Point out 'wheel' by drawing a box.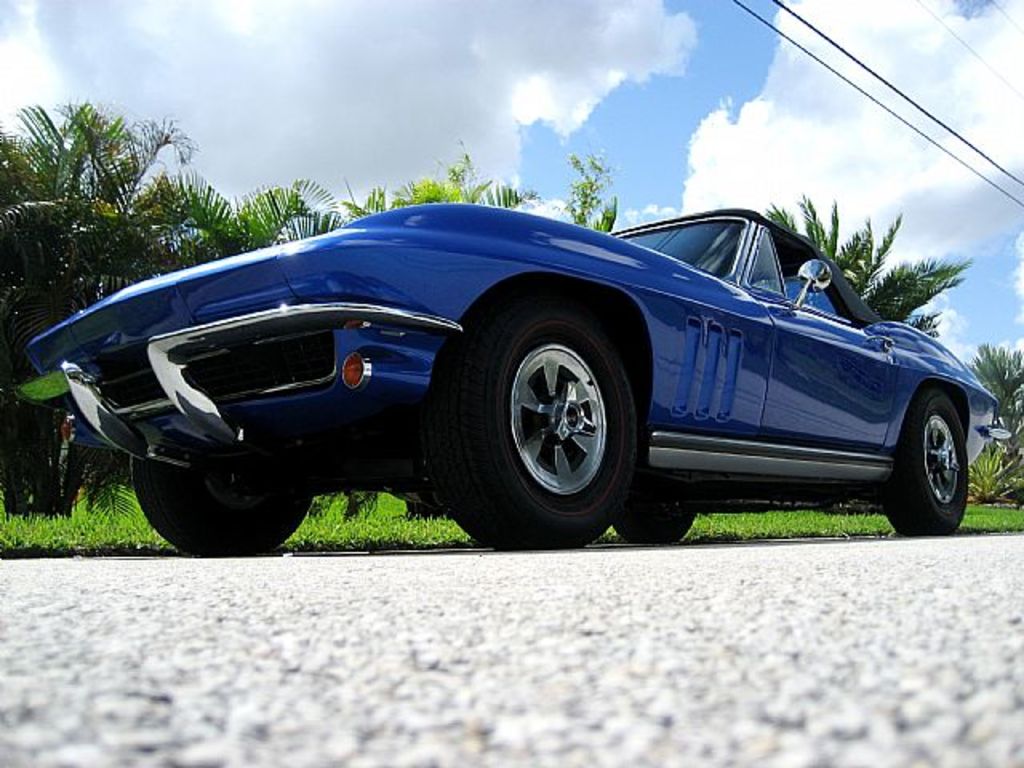
[left=611, top=509, right=691, bottom=544].
